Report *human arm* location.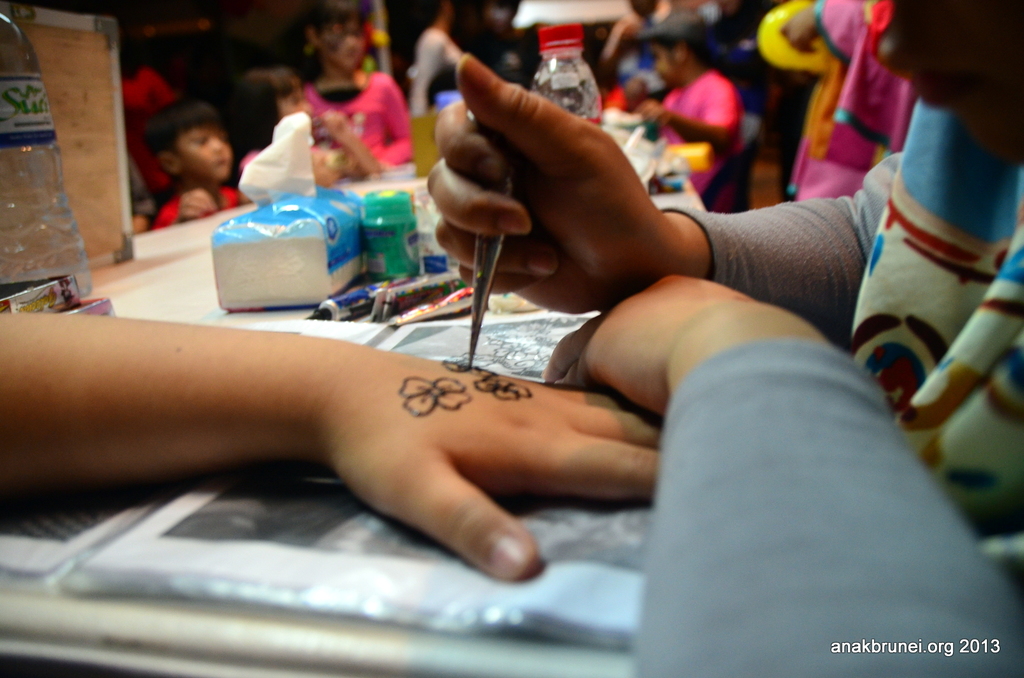
Report: x1=426 y1=51 x2=904 y2=315.
